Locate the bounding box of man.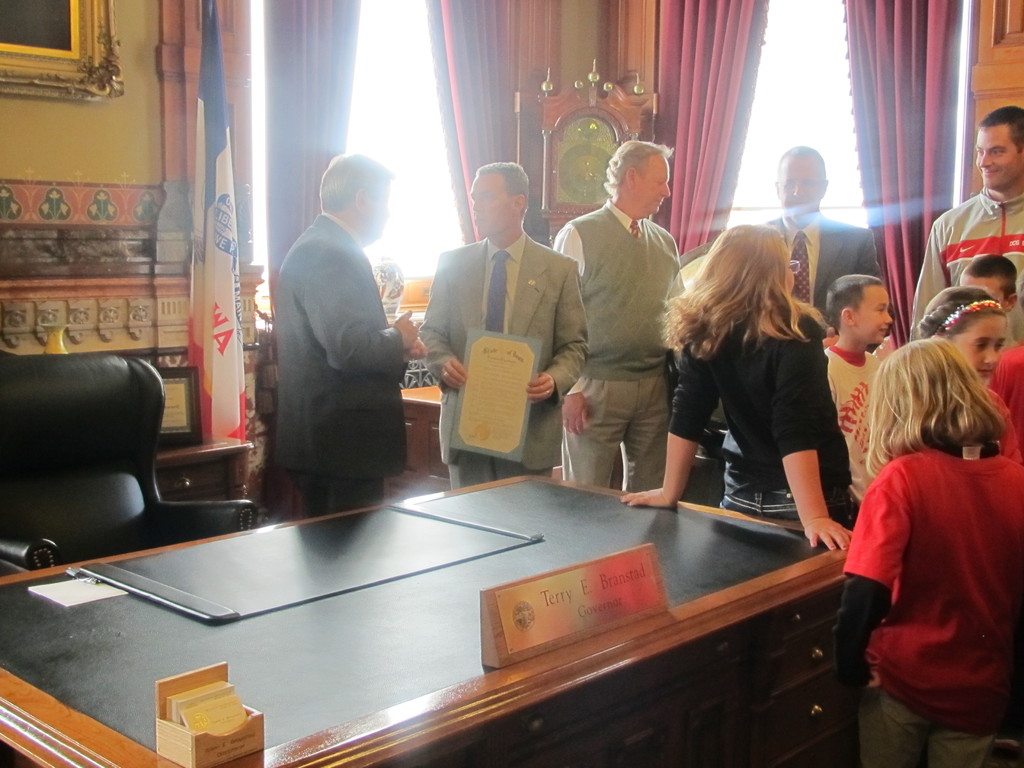
Bounding box: 548,128,696,492.
